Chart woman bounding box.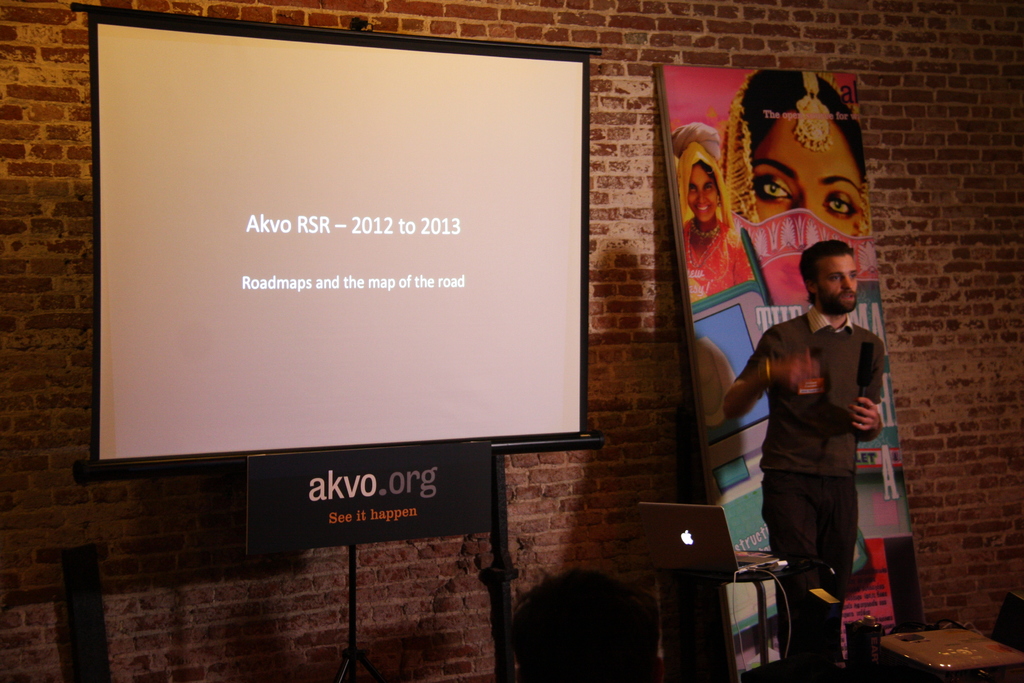
Charted: x1=668 y1=122 x2=760 y2=304.
